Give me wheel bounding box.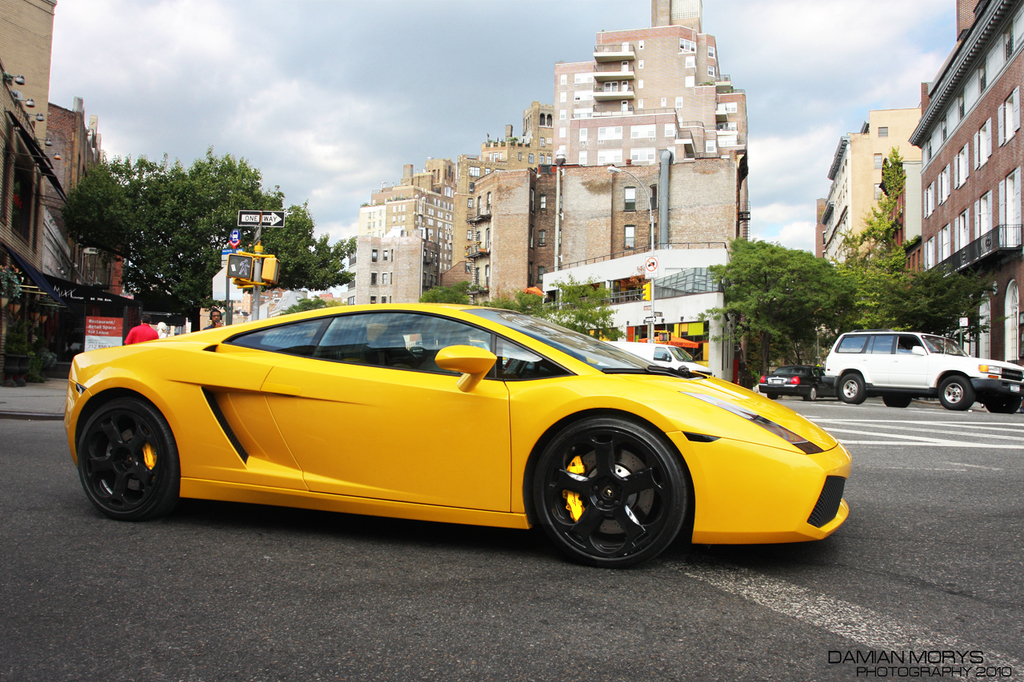
bbox=(937, 376, 972, 408).
